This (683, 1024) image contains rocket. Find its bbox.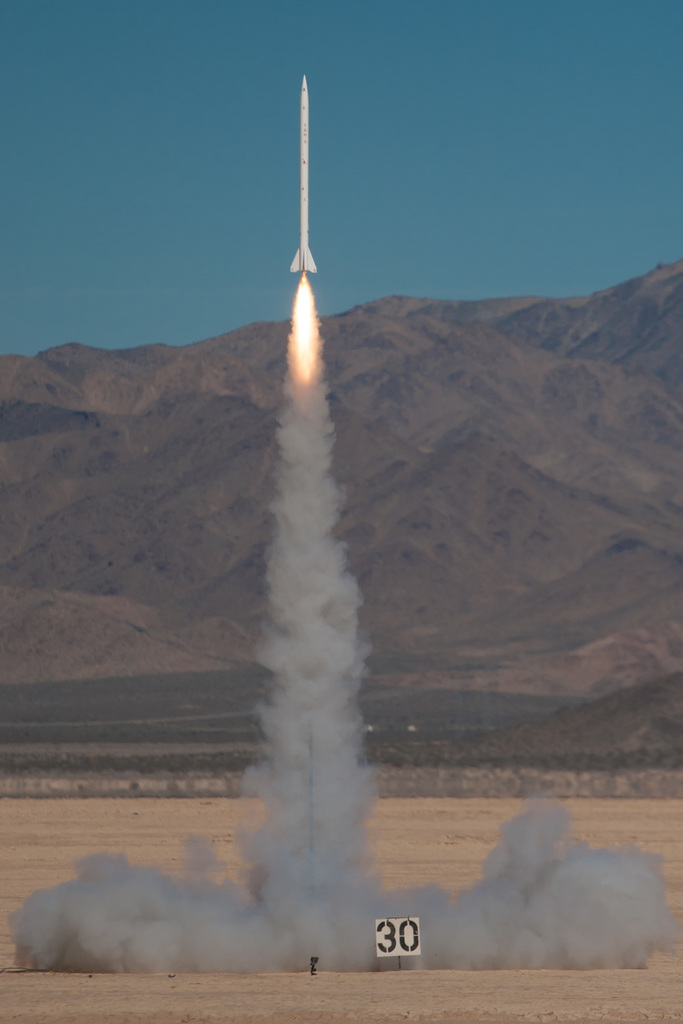
region(284, 70, 319, 277).
